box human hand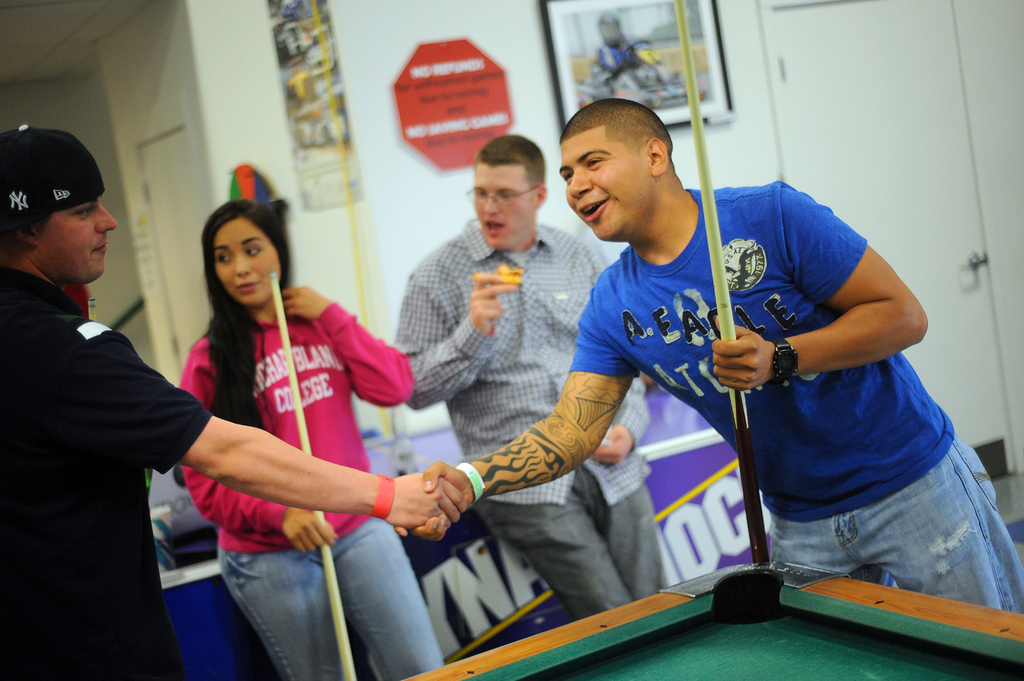
<bbox>393, 461, 476, 547</bbox>
